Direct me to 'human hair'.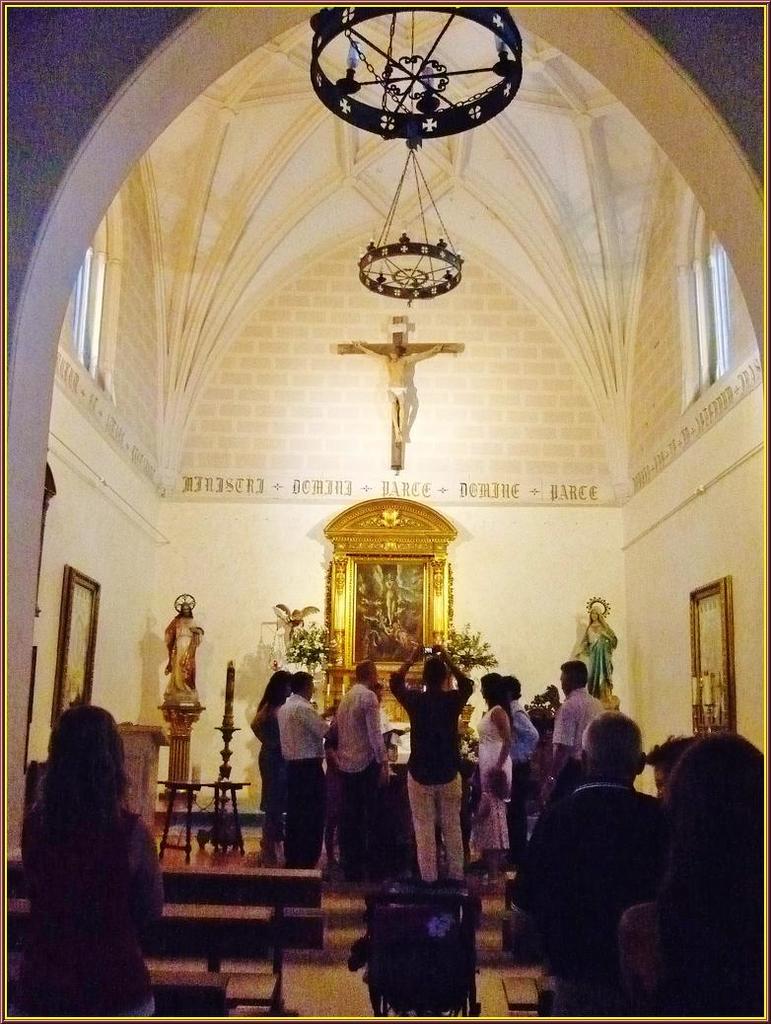
Direction: detection(561, 659, 588, 690).
